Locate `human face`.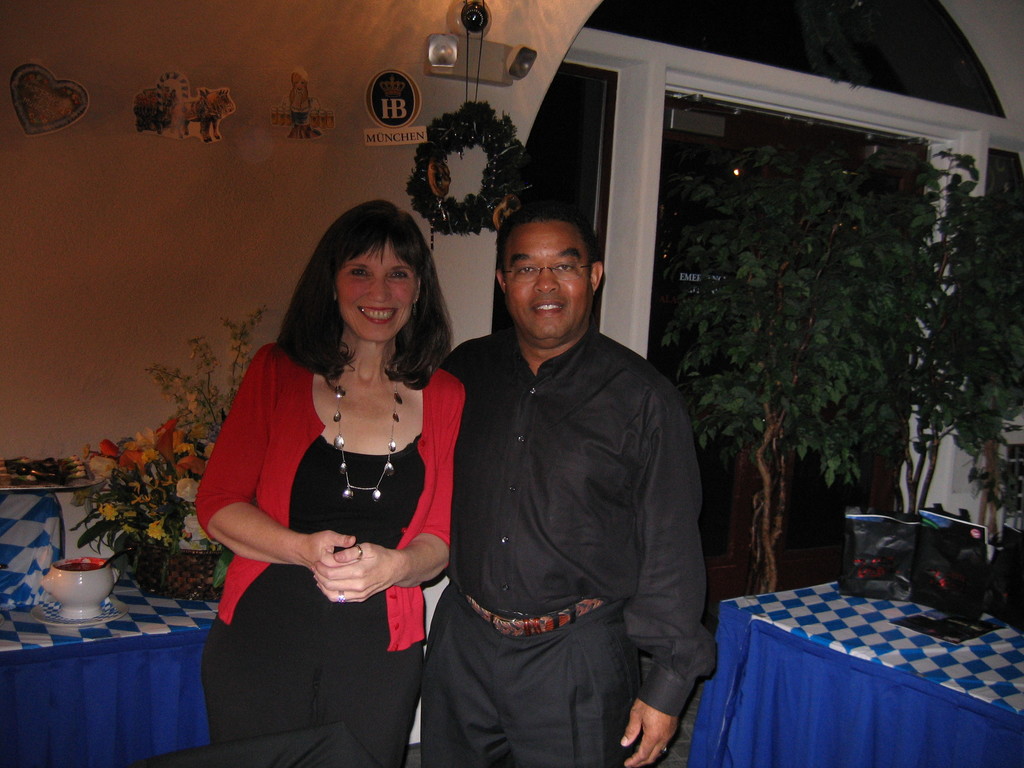
Bounding box: select_region(502, 222, 591, 339).
